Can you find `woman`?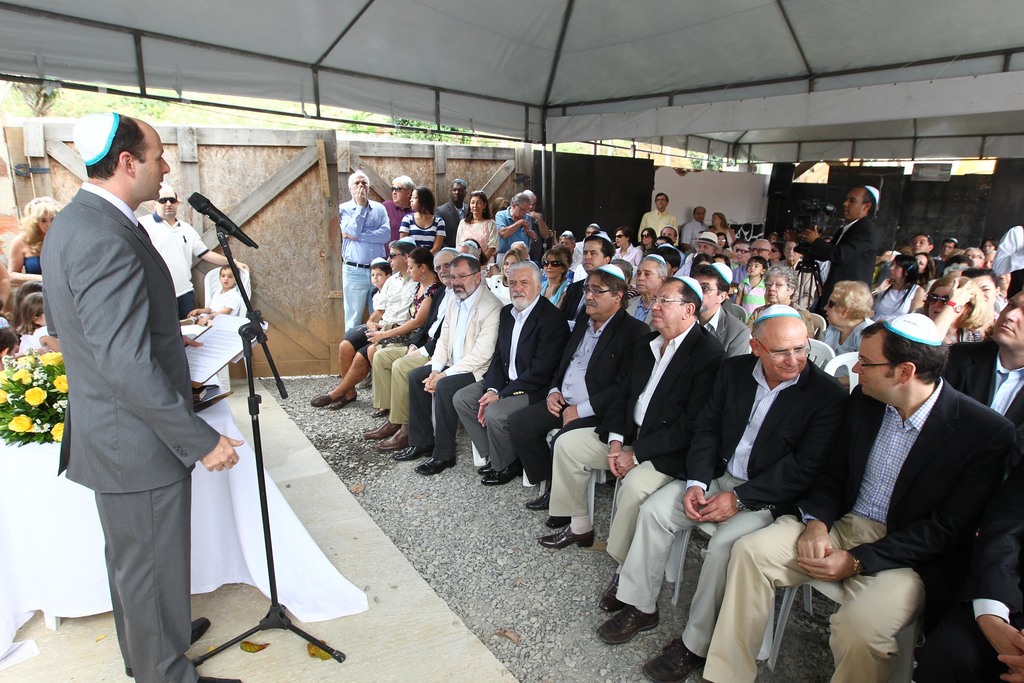
Yes, bounding box: left=724, top=235, right=753, bottom=277.
